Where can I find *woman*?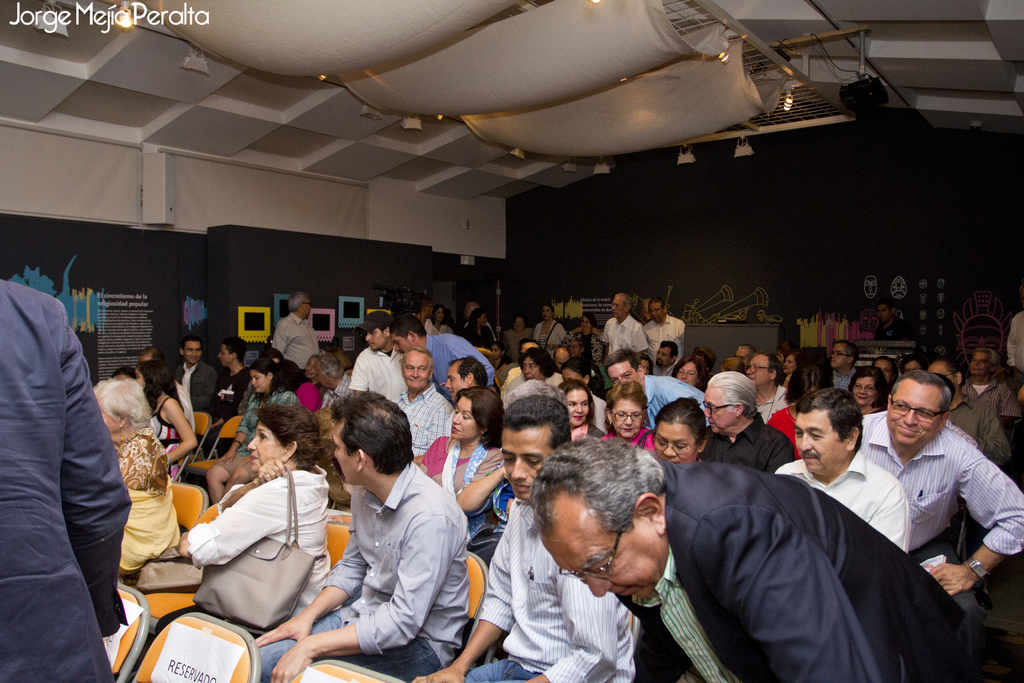
You can find it at locate(531, 305, 568, 360).
